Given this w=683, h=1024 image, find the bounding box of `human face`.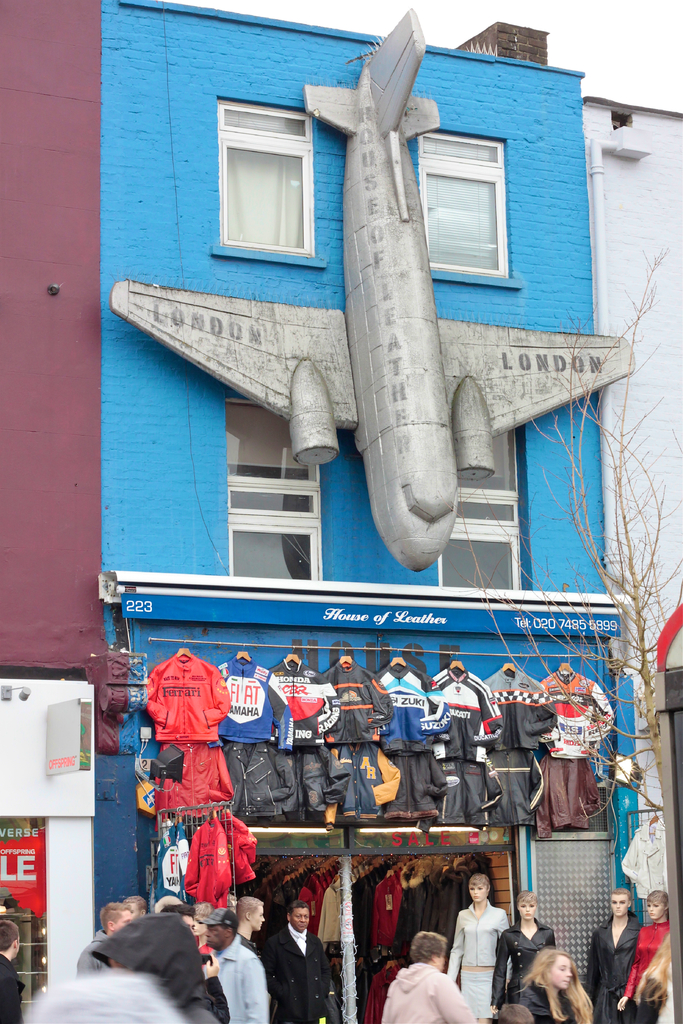
box=[547, 956, 572, 989].
